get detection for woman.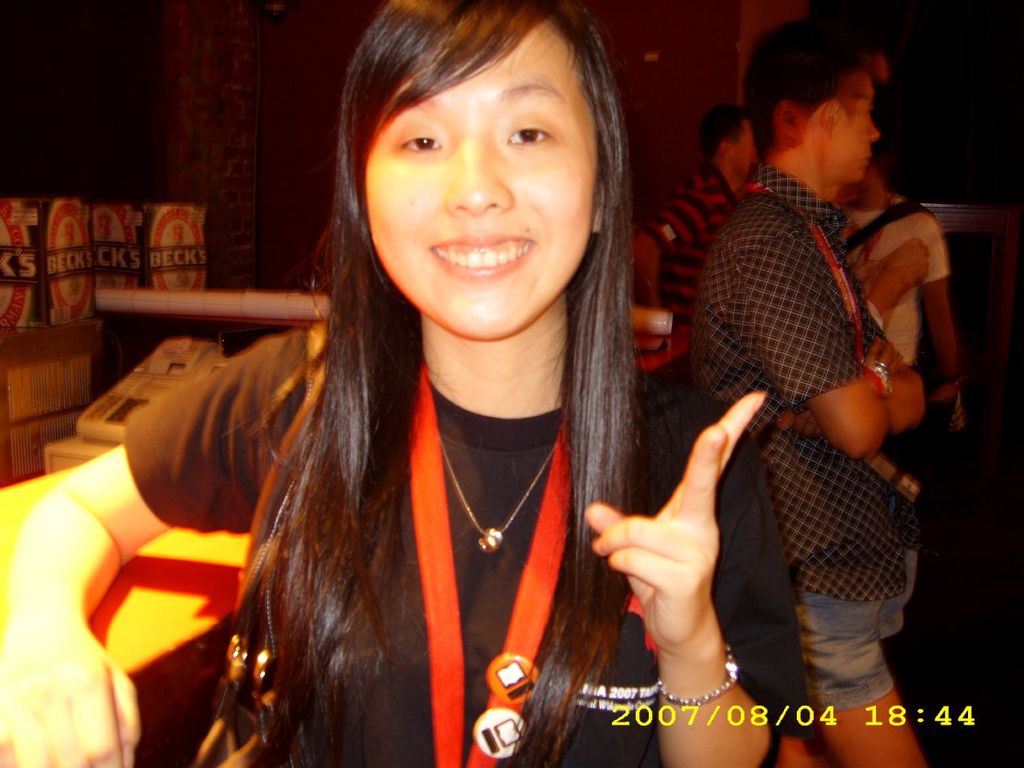
Detection: {"x1": 93, "y1": 24, "x2": 758, "y2": 748}.
